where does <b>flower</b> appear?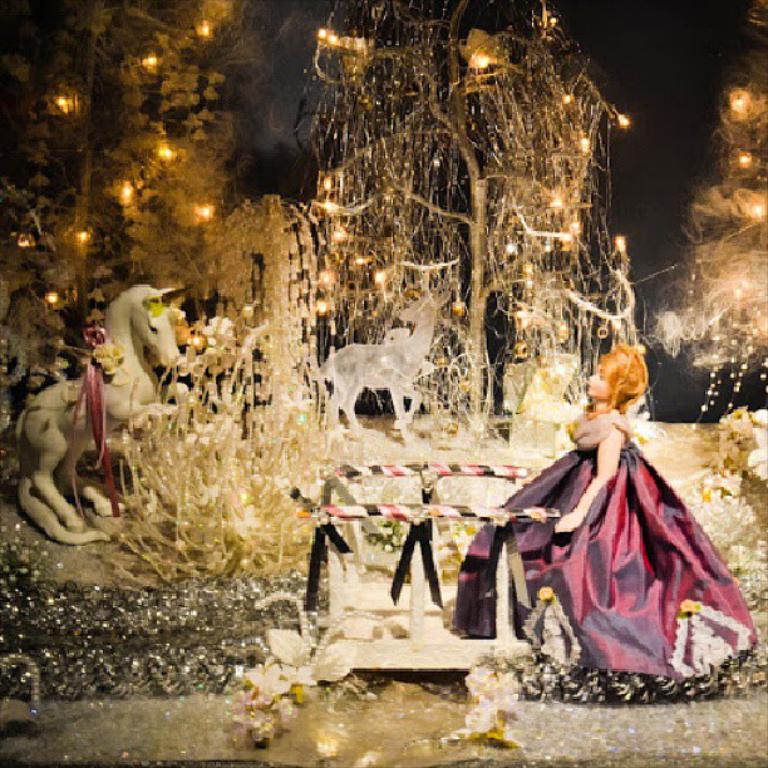
Appears at x1=238, y1=661, x2=277, y2=704.
